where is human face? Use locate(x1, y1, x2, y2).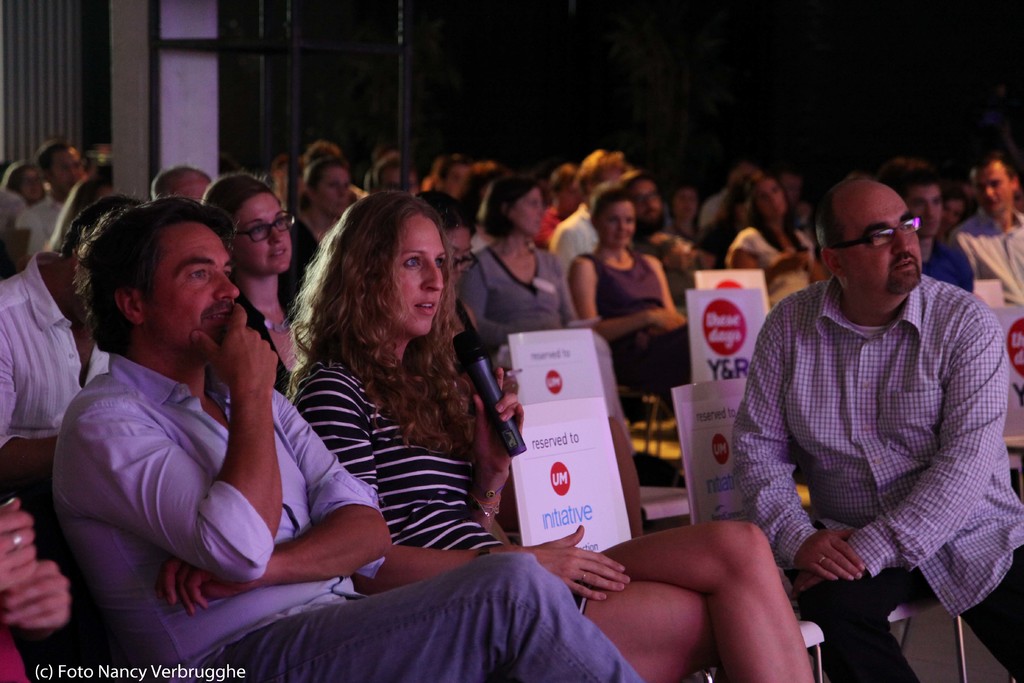
locate(598, 197, 637, 247).
